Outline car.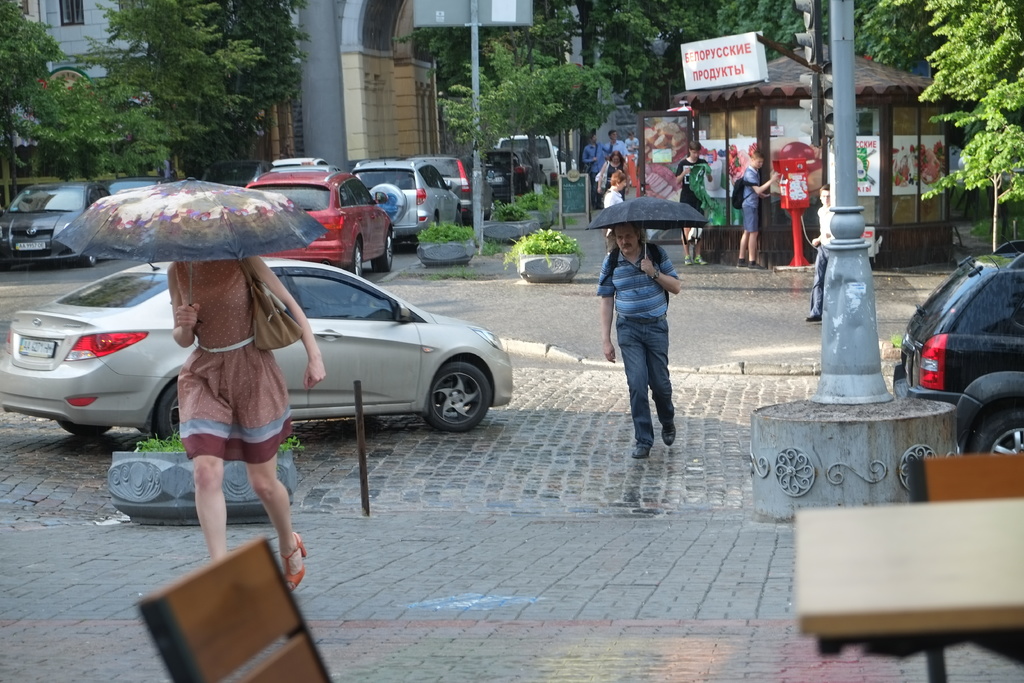
Outline: (x1=0, y1=185, x2=115, y2=268).
